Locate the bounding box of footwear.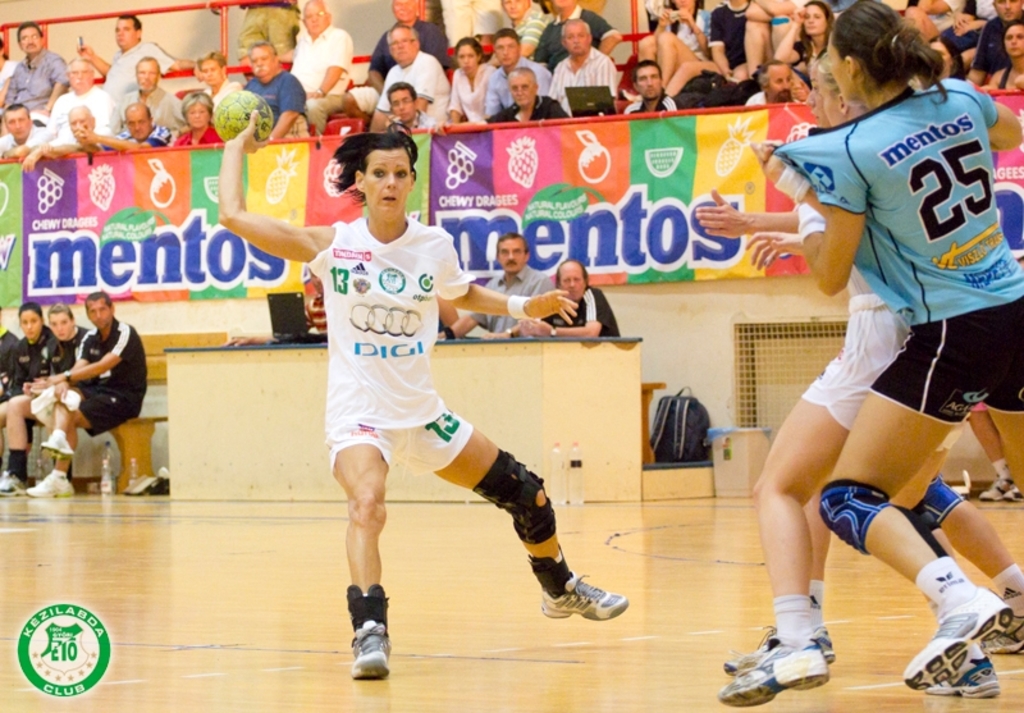
Bounding box: crop(539, 568, 632, 620).
